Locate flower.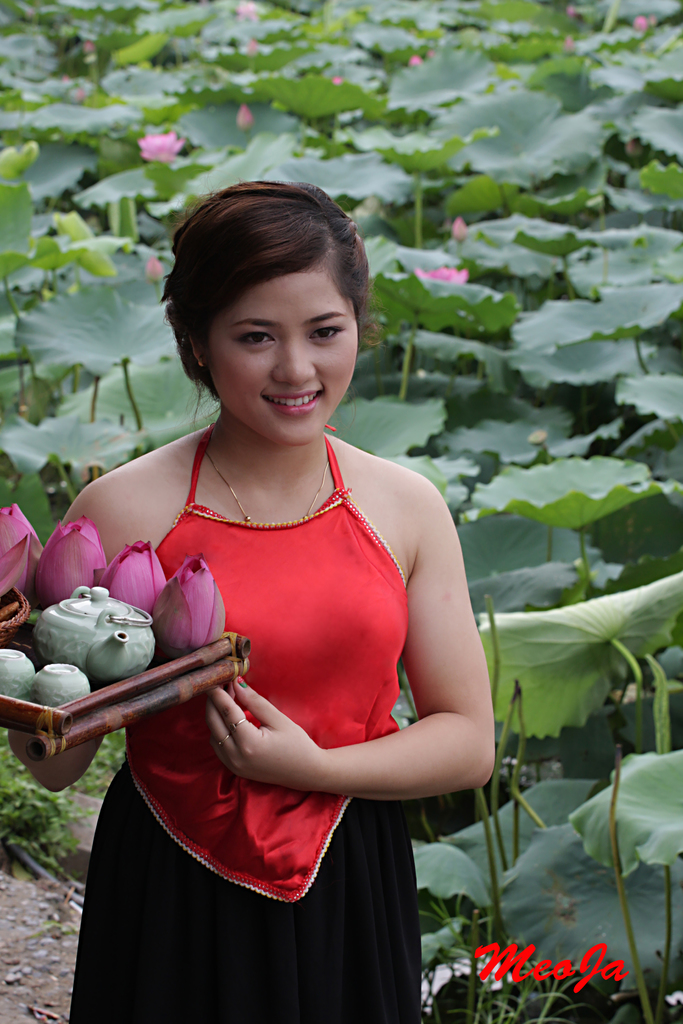
Bounding box: [39,516,110,600].
